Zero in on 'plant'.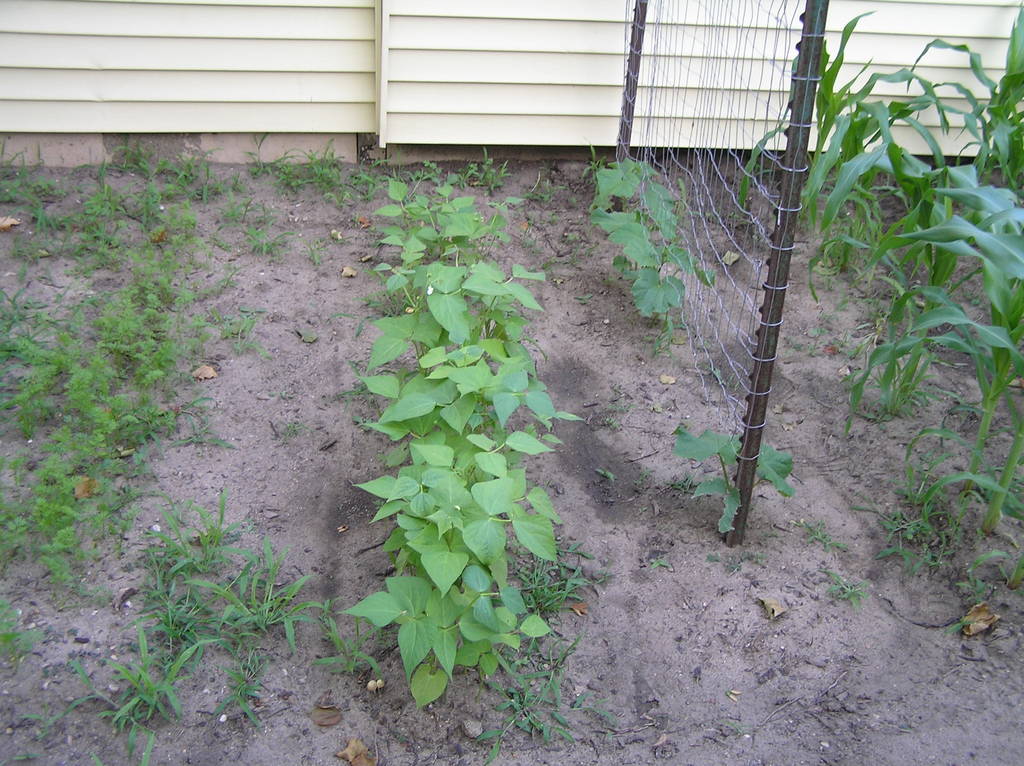
Zeroed in: detection(580, 134, 609, 218).
